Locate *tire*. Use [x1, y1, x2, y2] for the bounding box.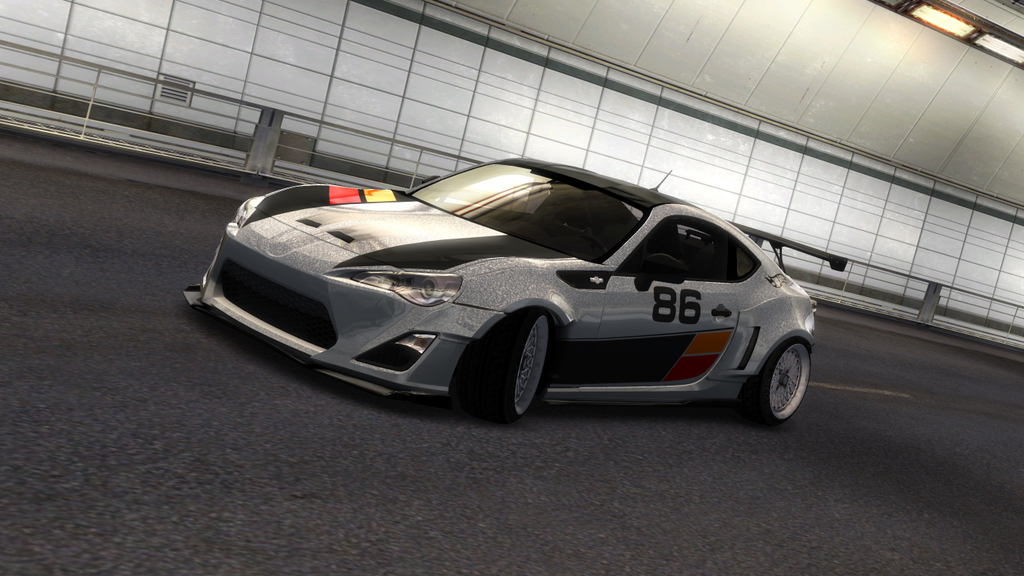
[483, 308, 555, 420].
